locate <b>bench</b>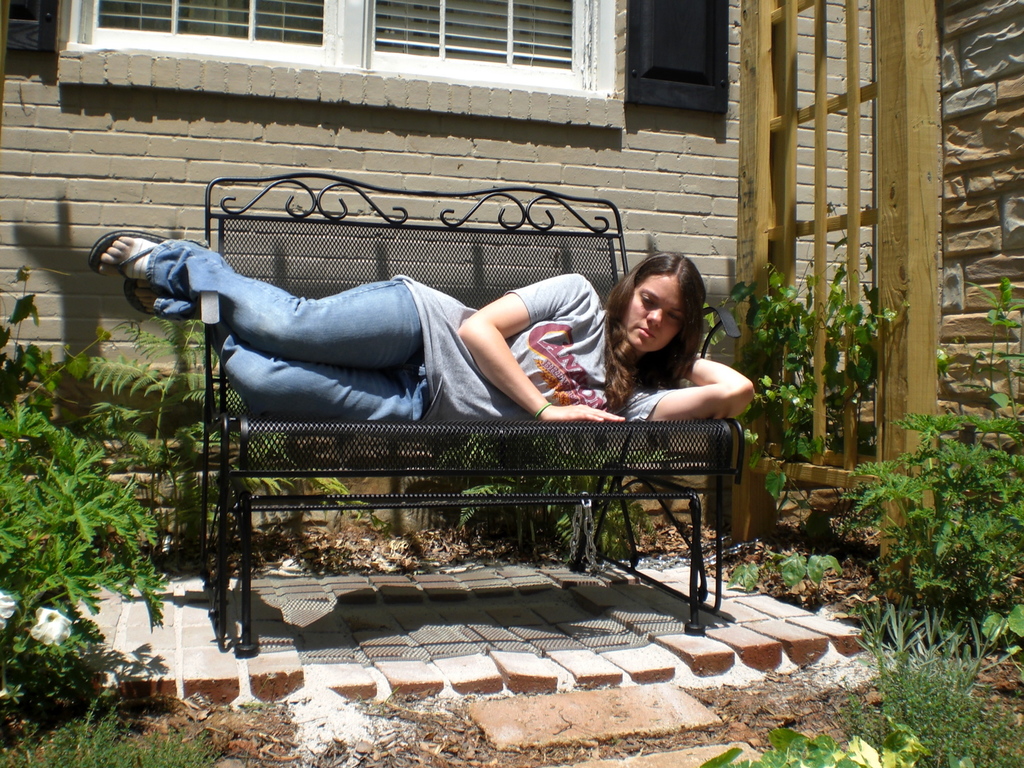
(132,321,784,633)
